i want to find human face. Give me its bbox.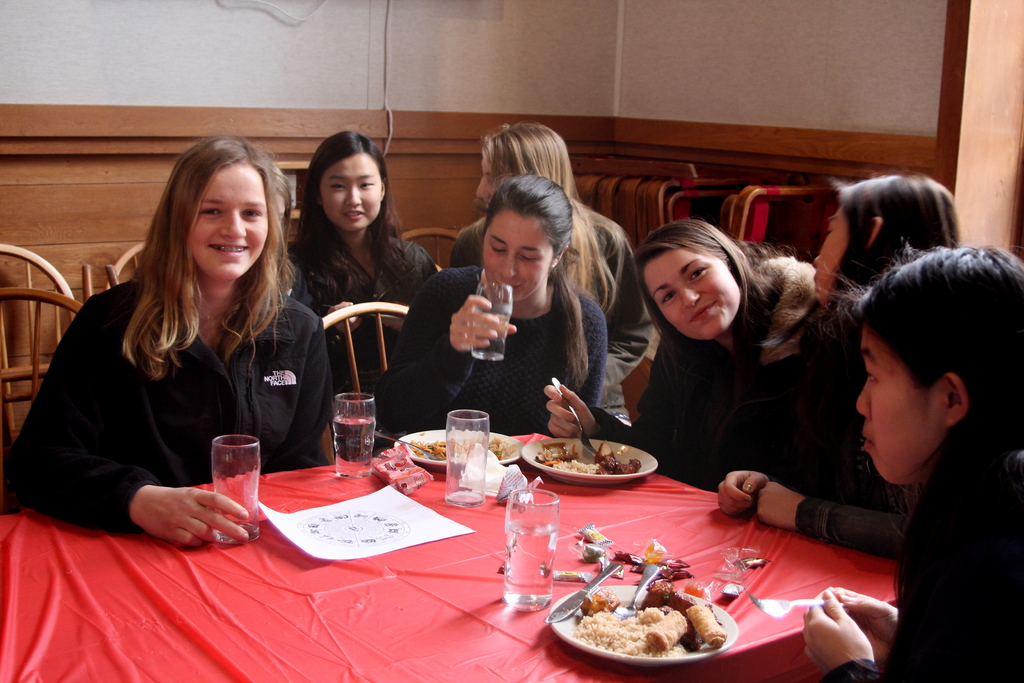
186,163,272,283.
